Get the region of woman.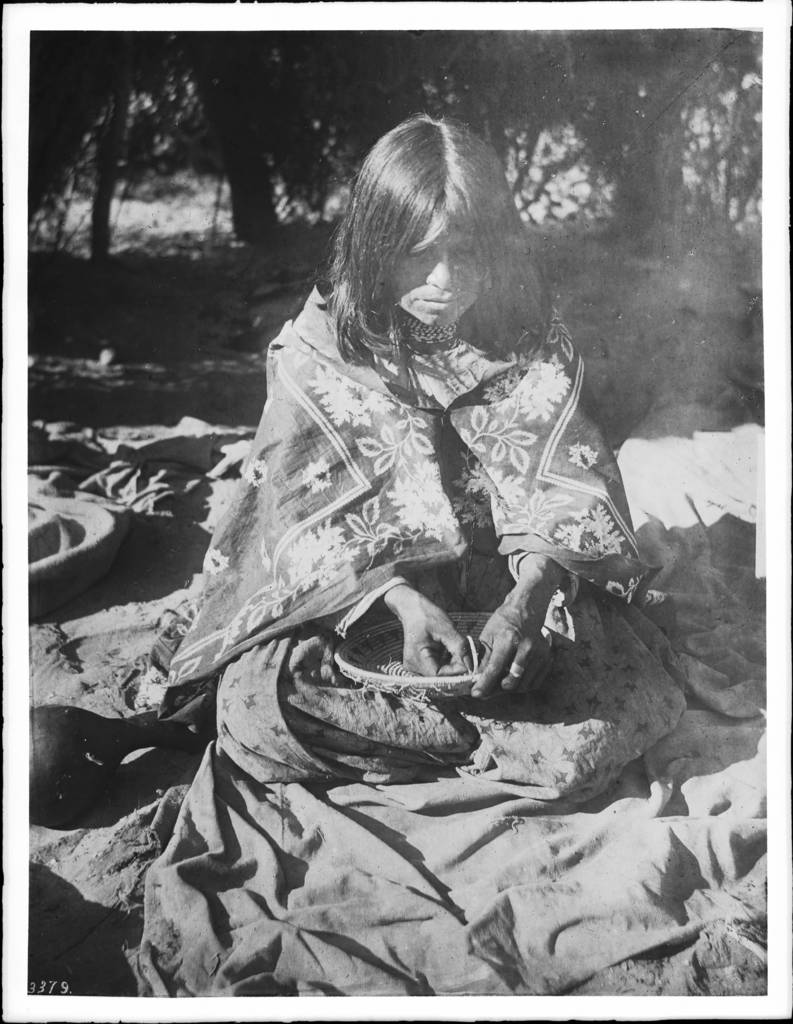
{"x1": 159, "y1": 116, "x2": 686, "y2": 788}.
